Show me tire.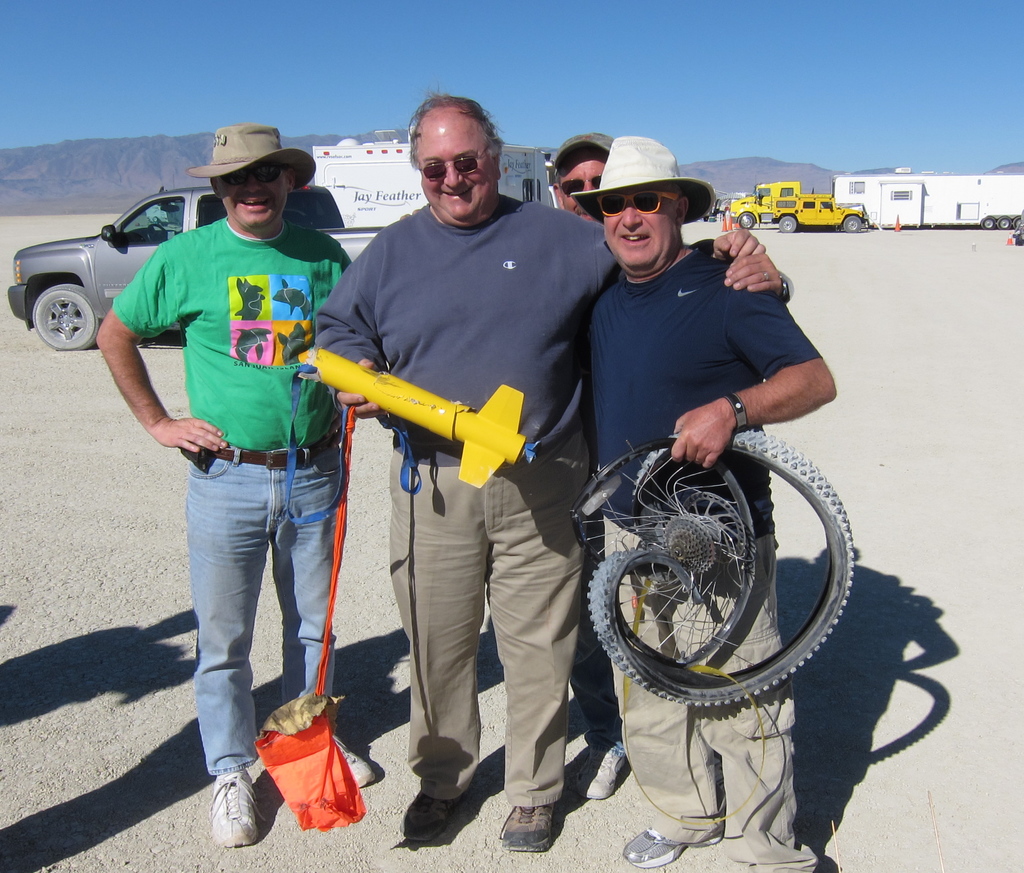
tire is here: box(740, 213, 754, 229).
